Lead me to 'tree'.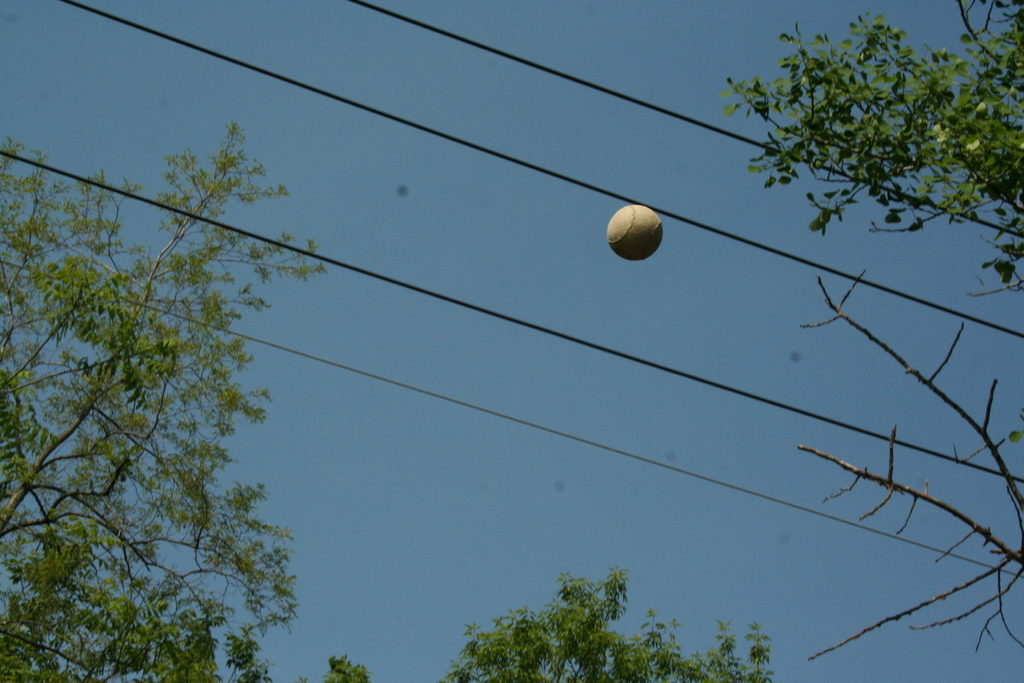
Lead to <bbox>434, 564, 772, 682</bbox>.
